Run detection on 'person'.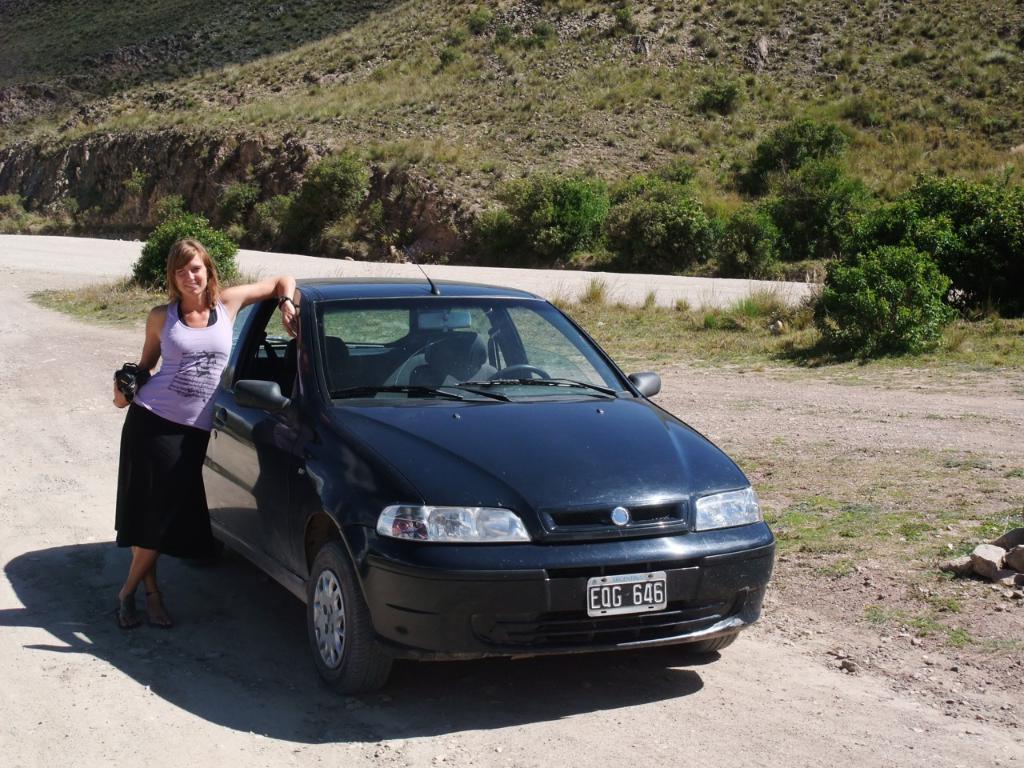
Result: left=107, top=218, right=307, bottom=628.
